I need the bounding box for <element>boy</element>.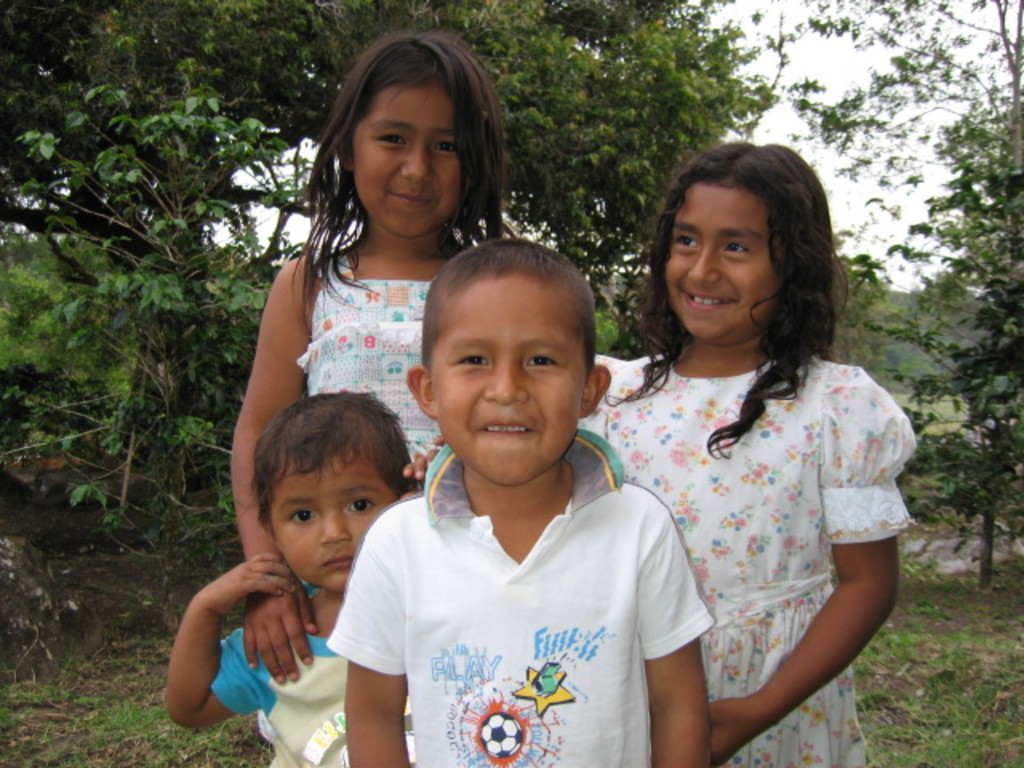
Here it is: [x1=163, y1=379, x2=421, y2=766].
